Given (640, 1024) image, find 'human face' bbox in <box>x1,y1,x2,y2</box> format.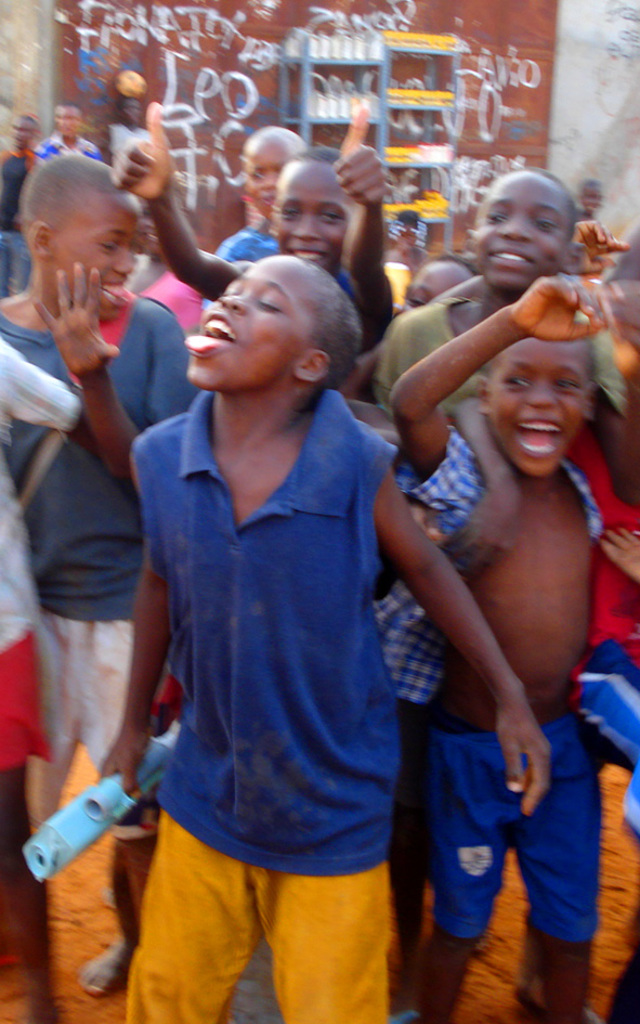
<box>57,192,142,323</box>.
